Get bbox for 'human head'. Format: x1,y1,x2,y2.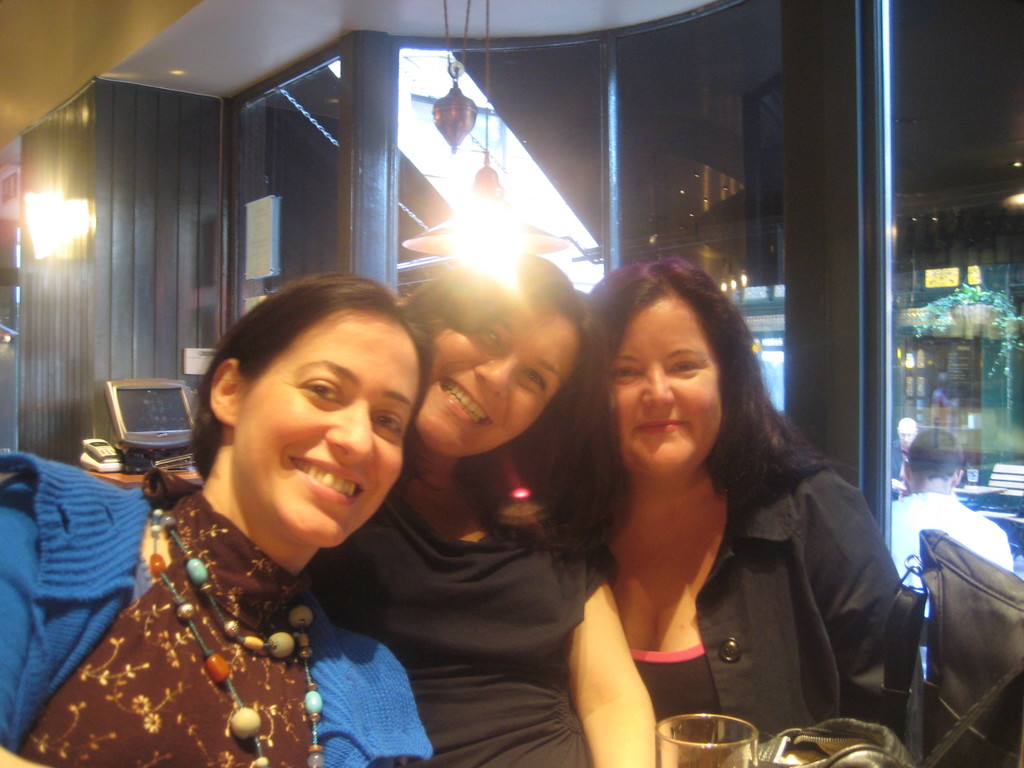
202,278,424,545.
